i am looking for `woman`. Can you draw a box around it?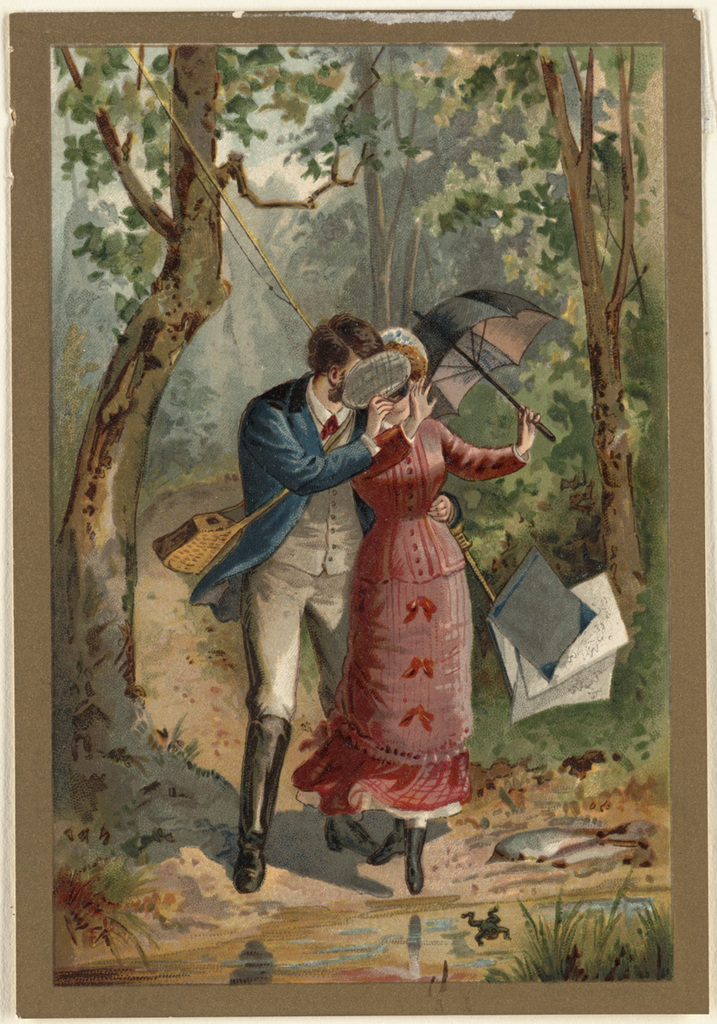
Sure, the bounding box is l=349, t=324, r=540, b=895.
